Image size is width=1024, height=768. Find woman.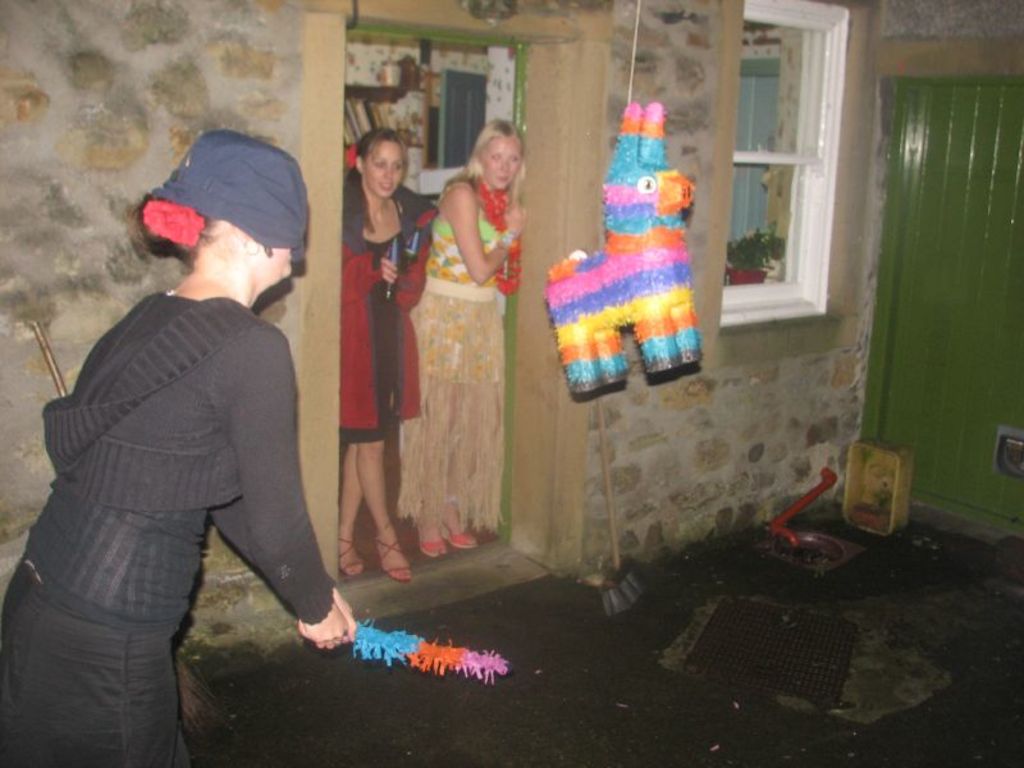
(390, 119, 534, 582).
